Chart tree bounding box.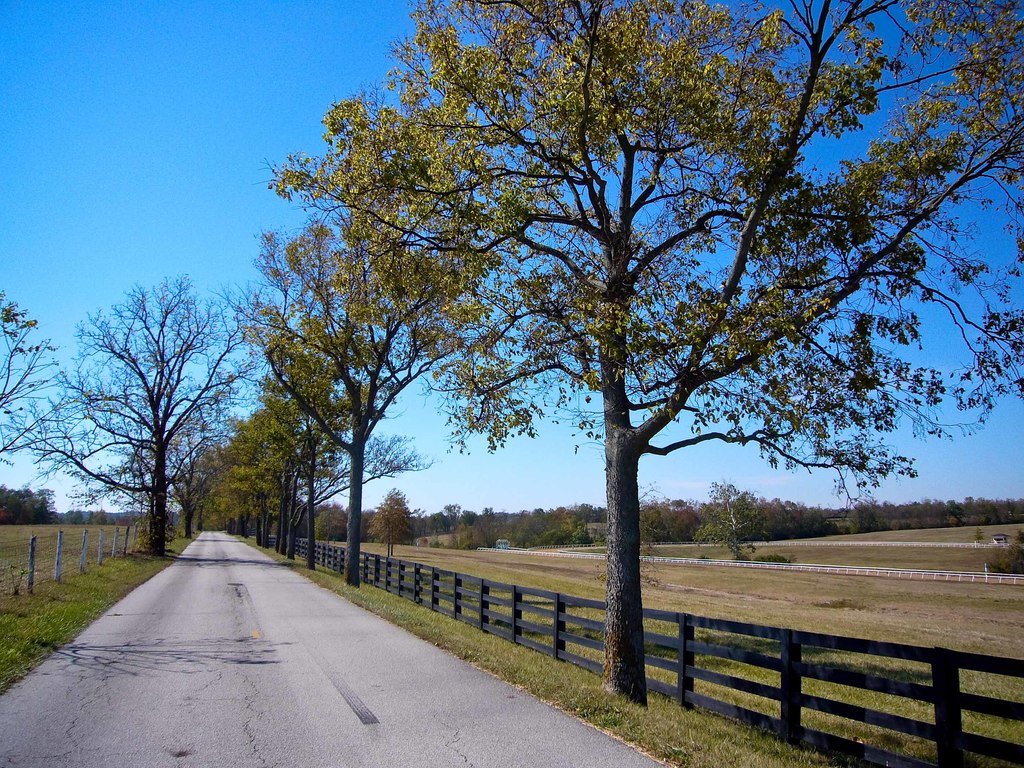
Charted: x1=691, y1=477, x2=763, y2=566.
